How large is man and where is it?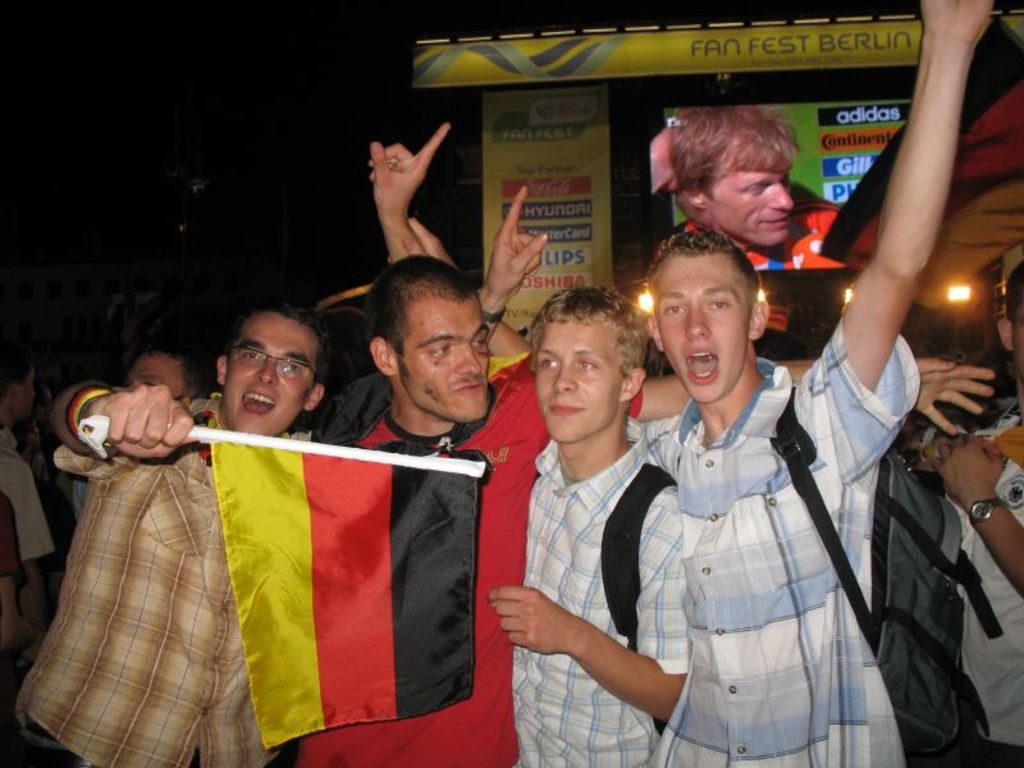
Bounding box: box=[125, 352, 214, 408].
